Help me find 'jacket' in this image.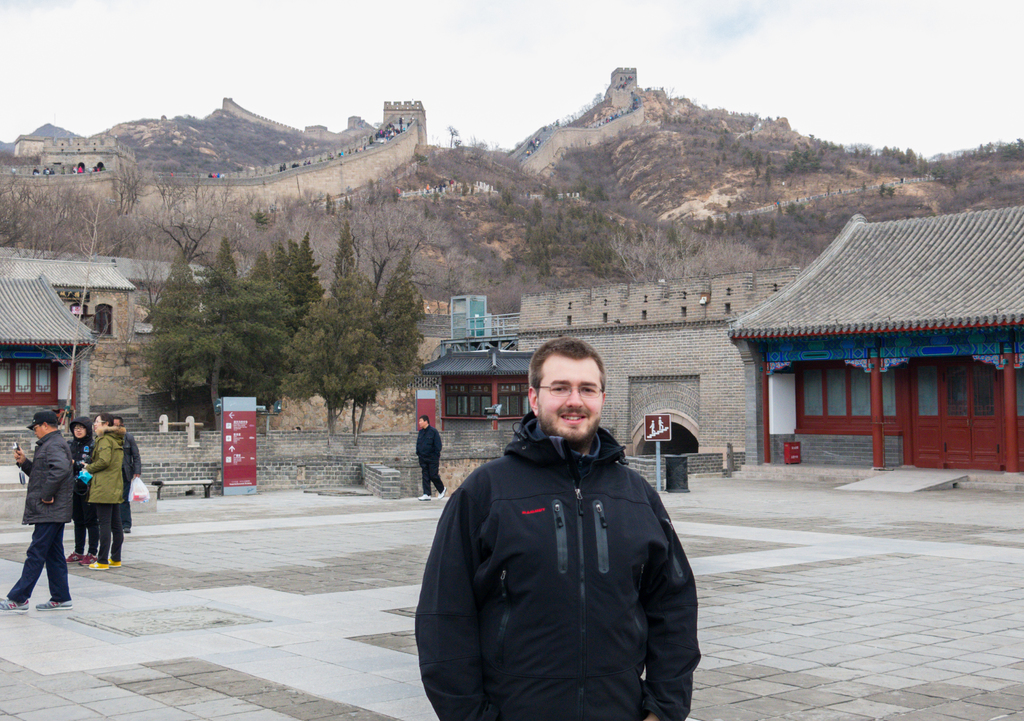
Found it: <box>111,420,143,487</box>.
